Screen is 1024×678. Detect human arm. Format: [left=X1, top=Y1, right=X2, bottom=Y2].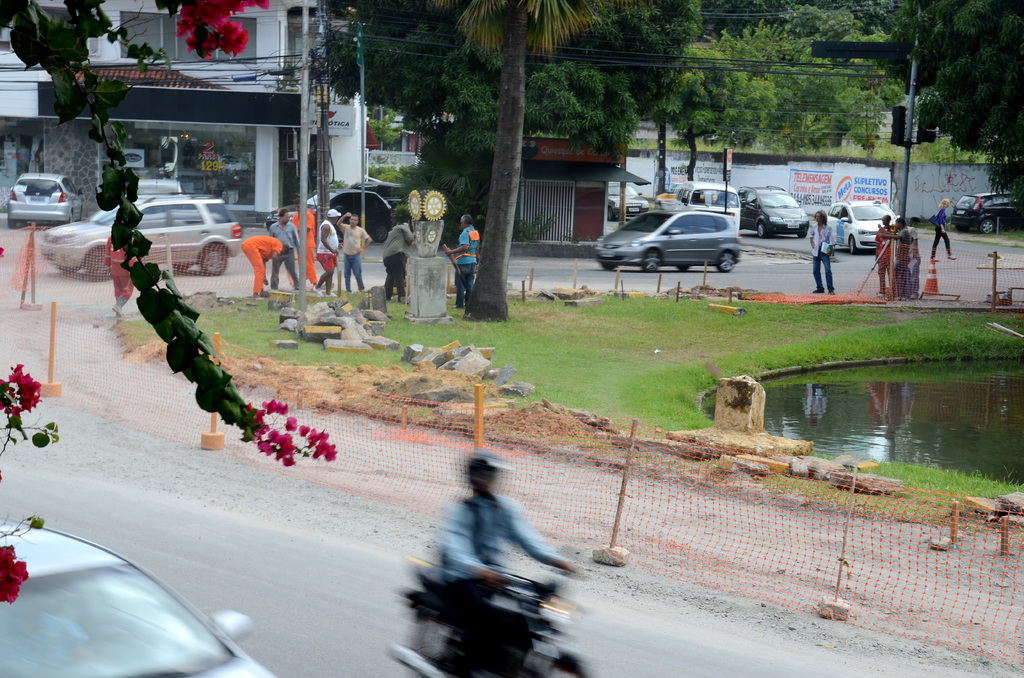
[left=317, top=218, right=335, bottom=258].
